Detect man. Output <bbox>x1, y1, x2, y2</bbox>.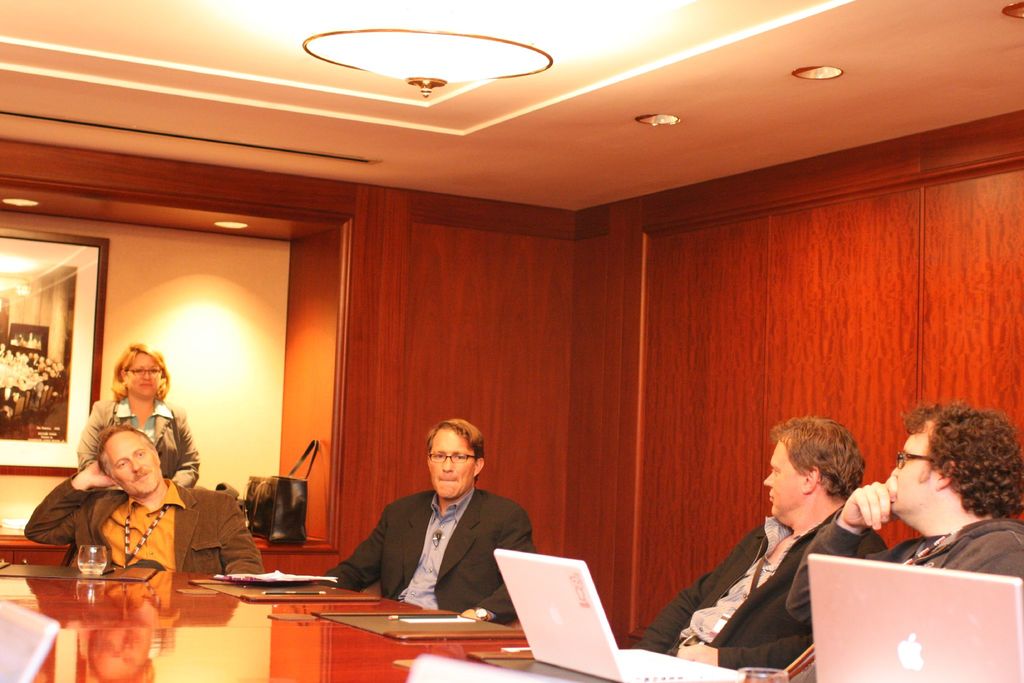
<bbox>18, 421, 262, 577</bbox>.
